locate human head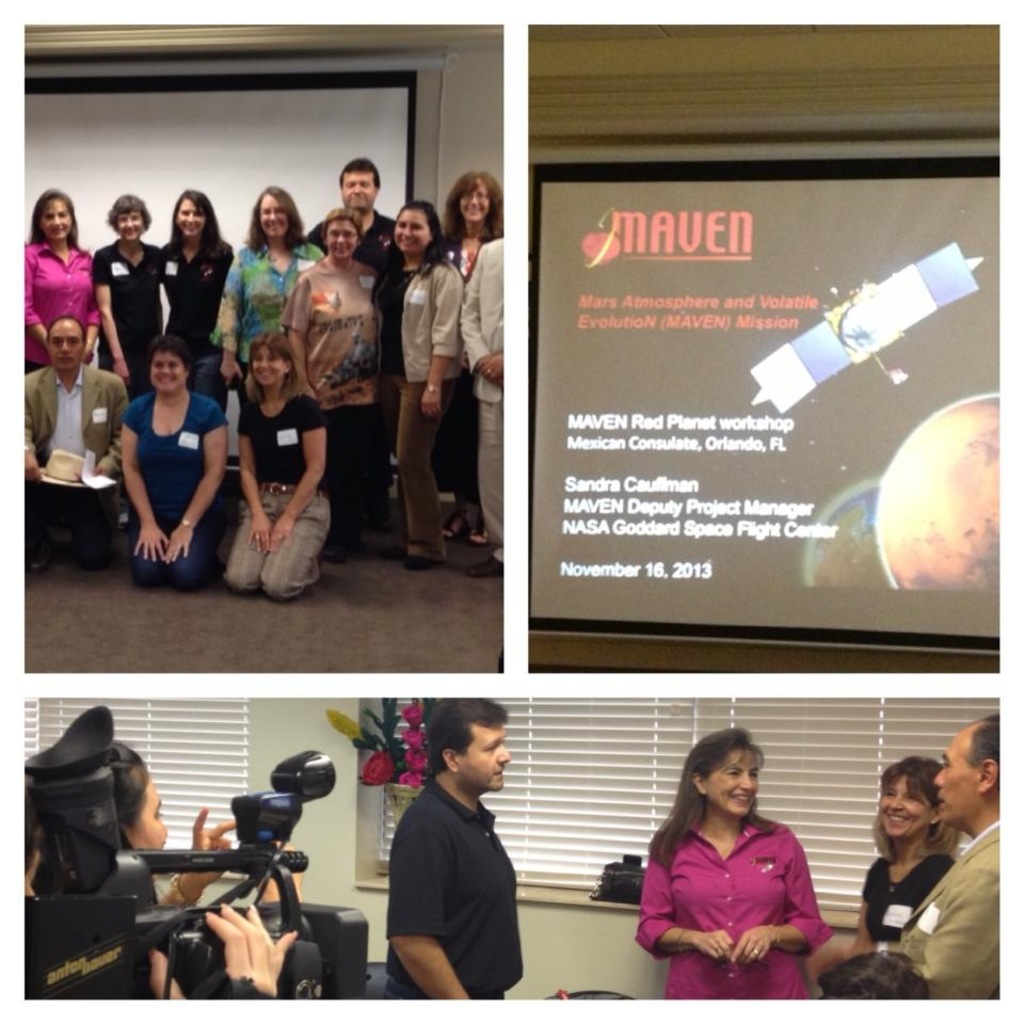
{"left": 251, "top": 187, "right": 299, "bottom": 236}
